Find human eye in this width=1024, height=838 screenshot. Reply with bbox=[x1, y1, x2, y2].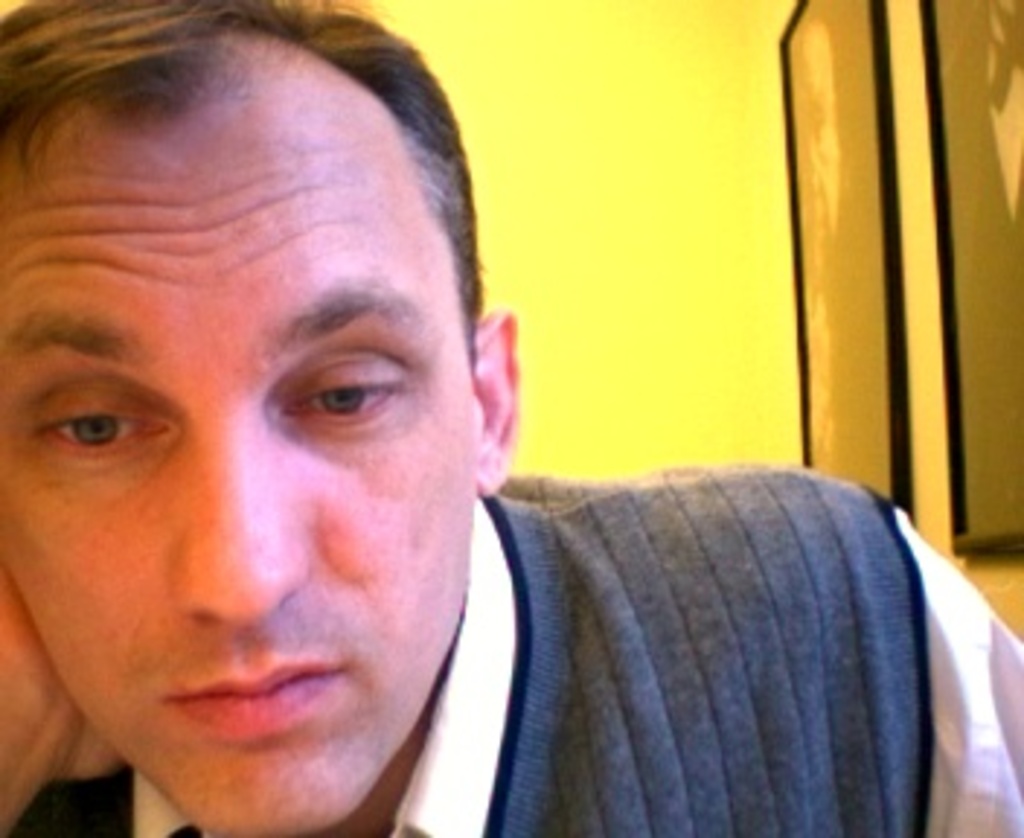
bbox=[20, 393, 177, 474].
